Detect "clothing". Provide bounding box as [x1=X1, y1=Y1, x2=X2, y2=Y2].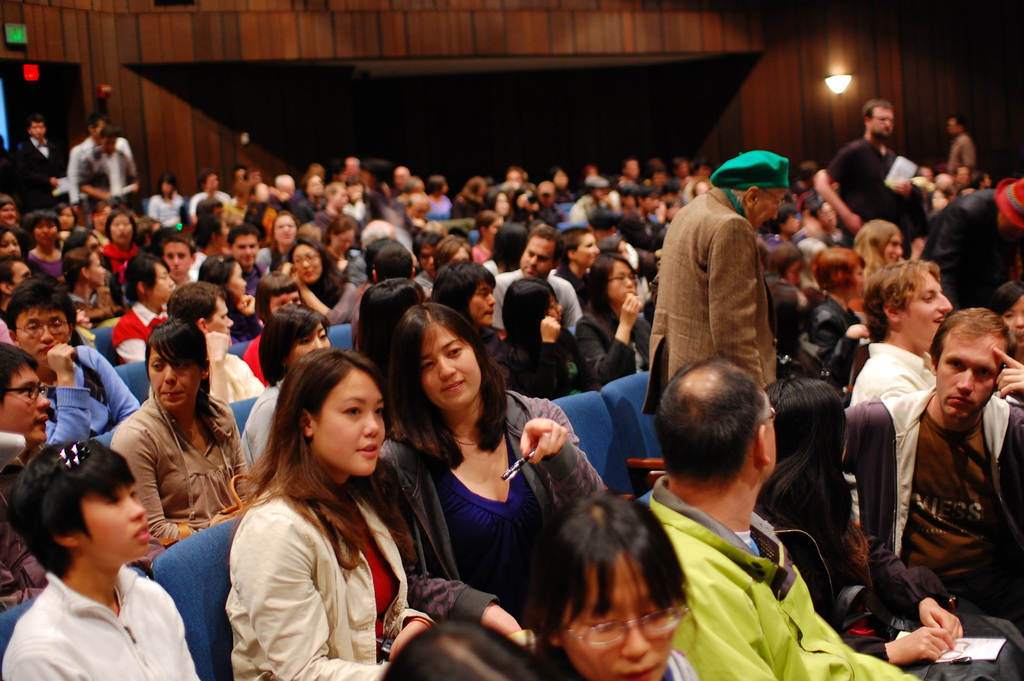
[x1=191, y1=441, x2=417, y2=675].
